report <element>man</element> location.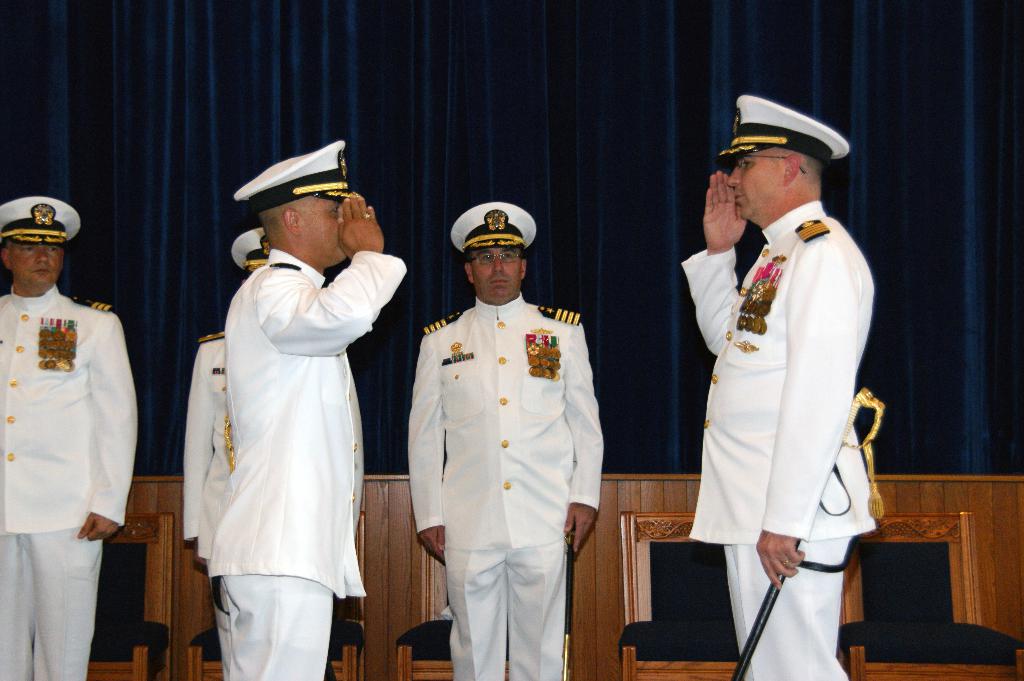
Report: [x1=410, y1=202, x2=607, y2=680].
